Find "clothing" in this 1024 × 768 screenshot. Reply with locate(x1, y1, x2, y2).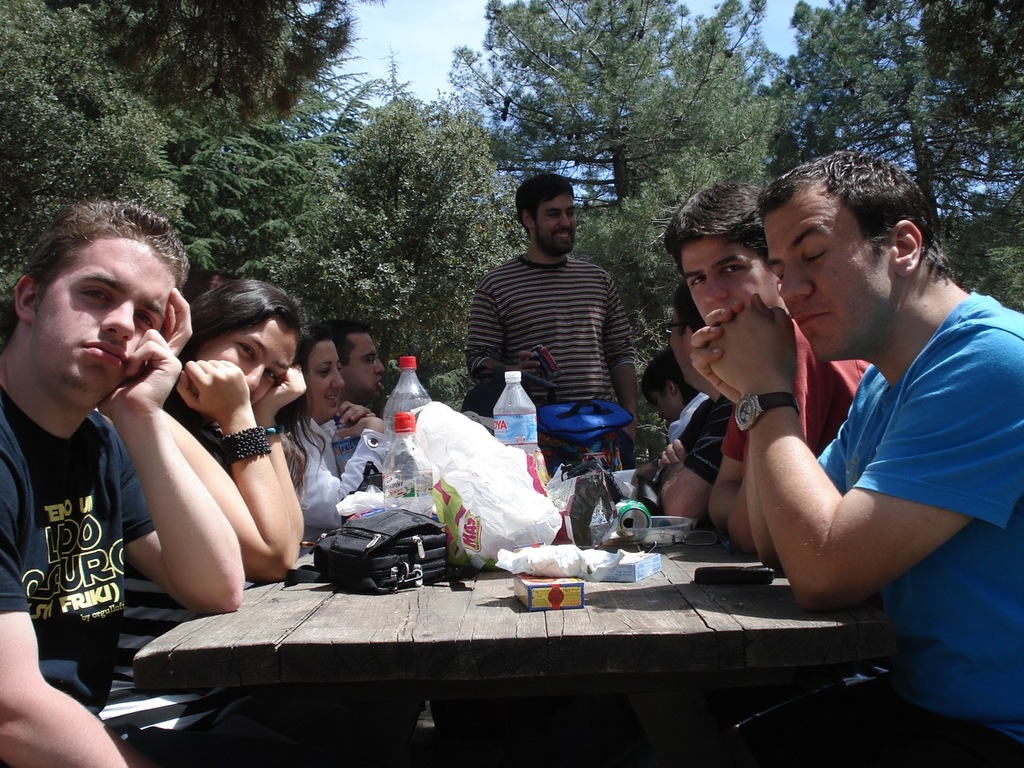
locate(282, 416, 388, 534).
